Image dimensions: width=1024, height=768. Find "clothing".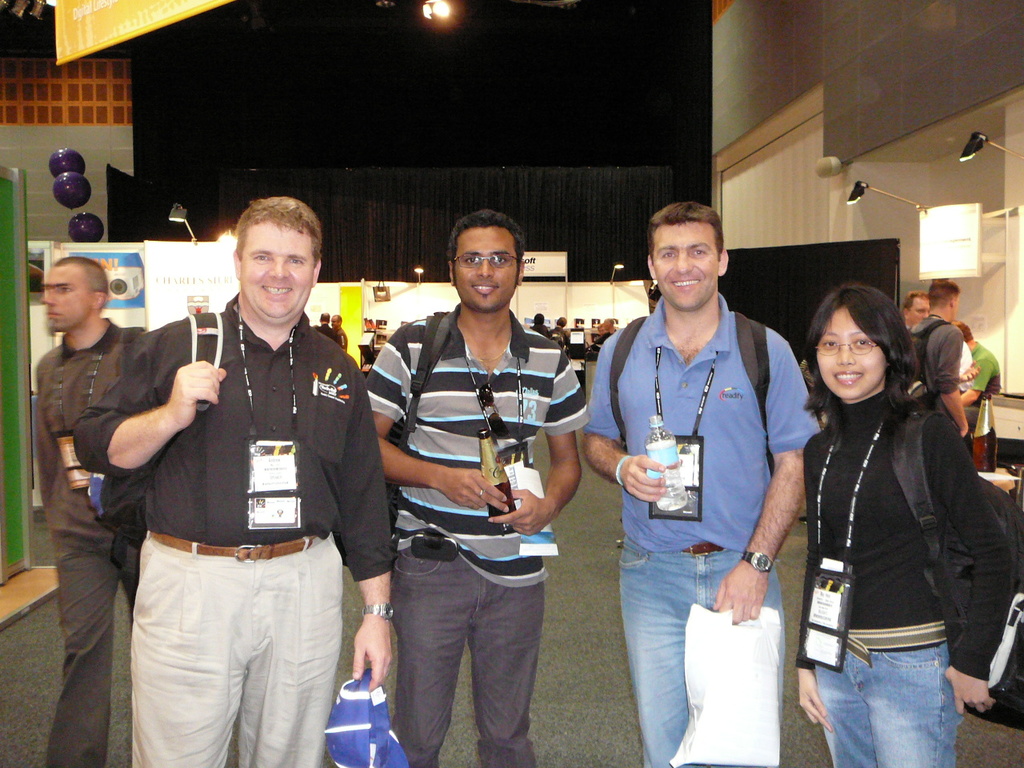
bbox(910, 317, 967, 422).
